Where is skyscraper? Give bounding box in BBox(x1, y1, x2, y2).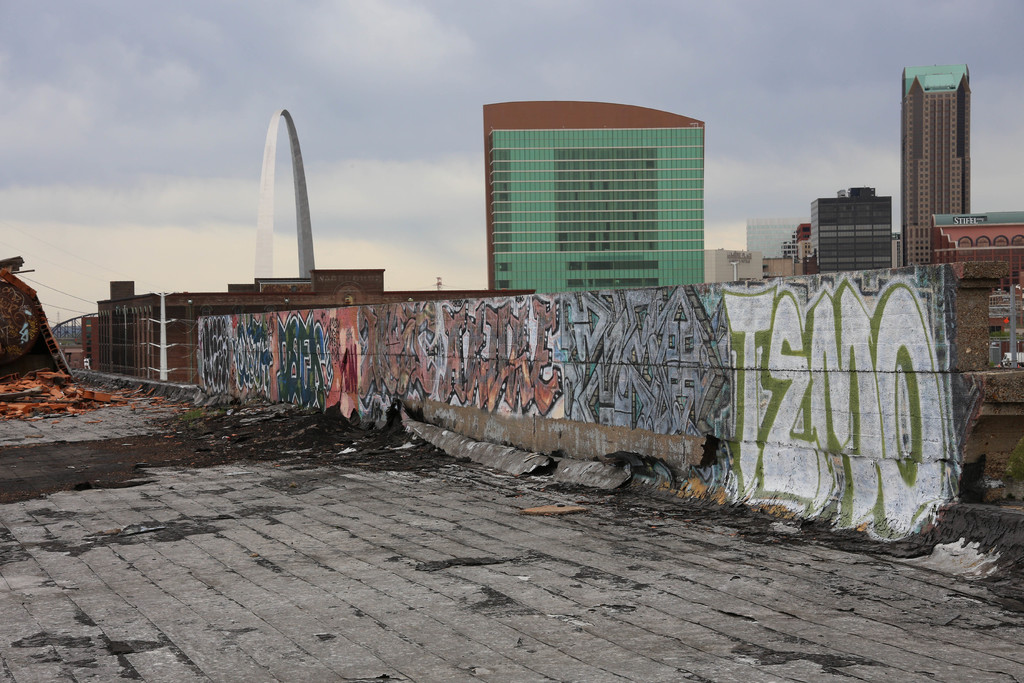
BBox(255, 103, 318, 283).
